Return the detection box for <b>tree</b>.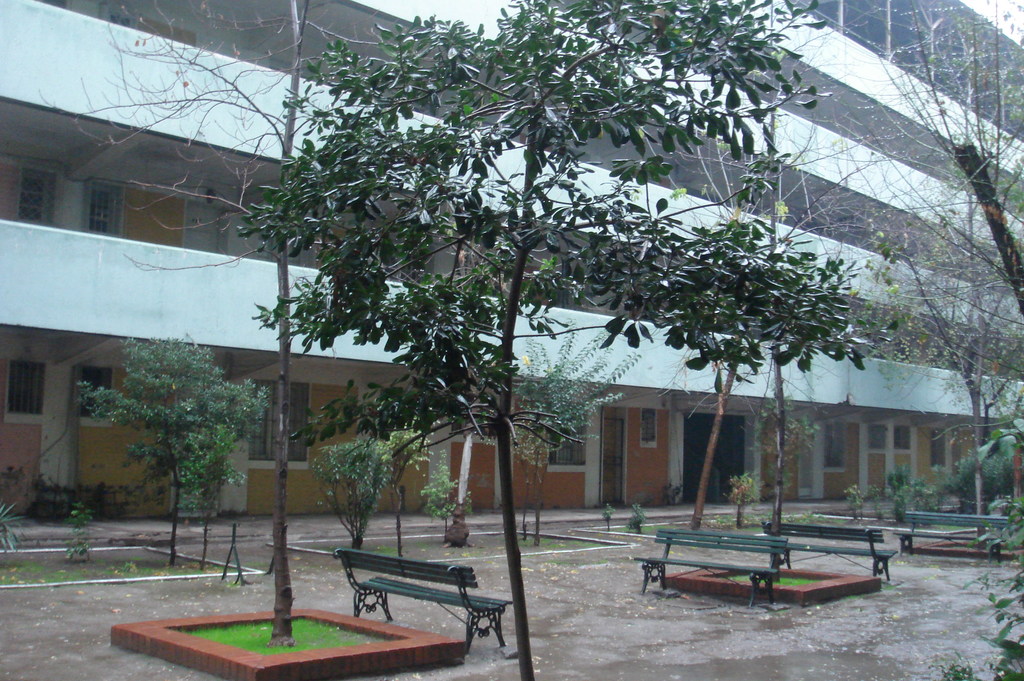
bbox=(310, 443, 403, 528).
